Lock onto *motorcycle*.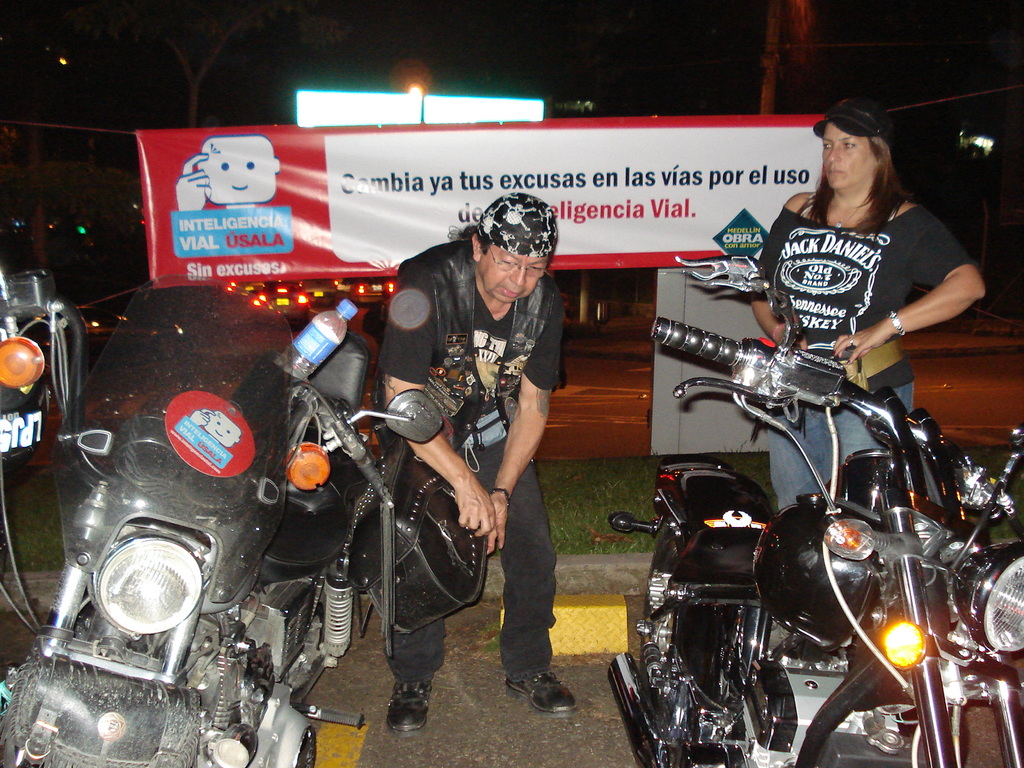
Locked: box(605, 292, 1005, 764).
